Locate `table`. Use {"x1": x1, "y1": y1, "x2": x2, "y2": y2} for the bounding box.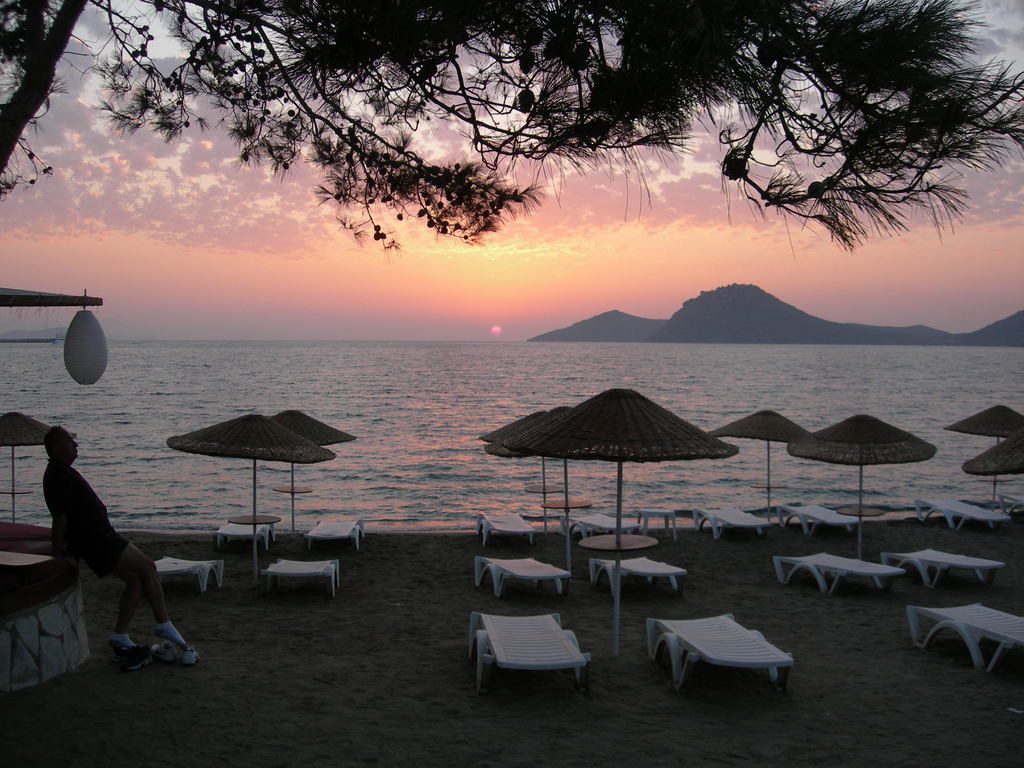
{"x1": 904, "y1": 604, "x2": 1023, "y2": 673}.
